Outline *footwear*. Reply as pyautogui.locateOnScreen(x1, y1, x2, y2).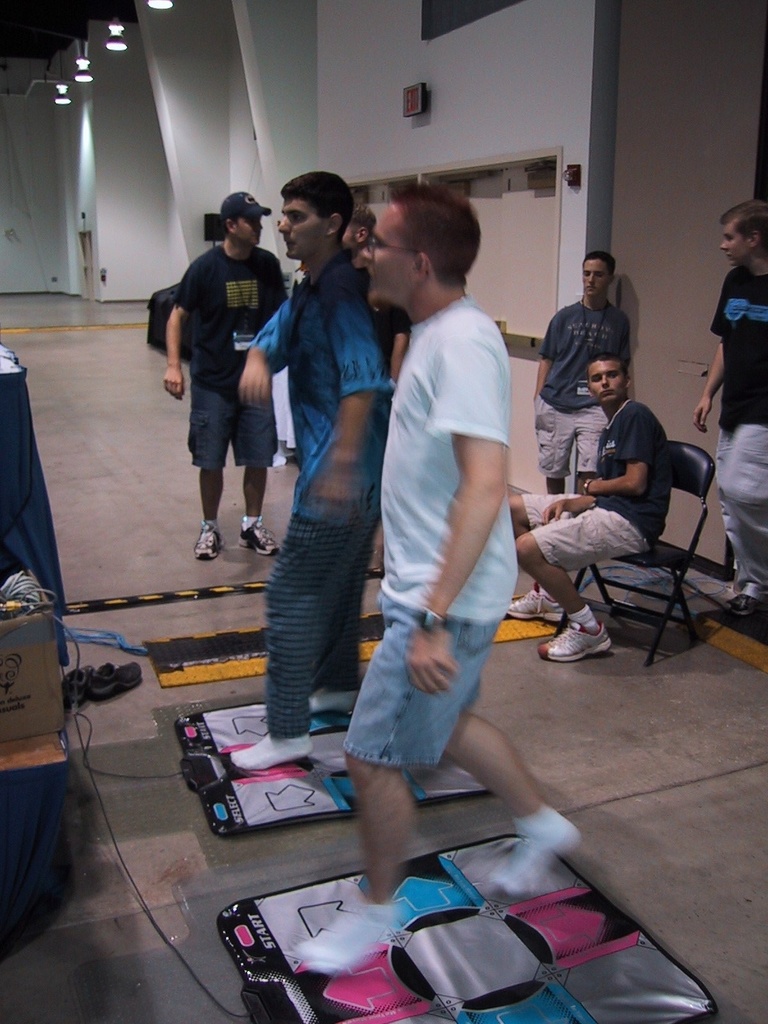
pyautogui.locateOnScreen(291, 889, 397, 977).
